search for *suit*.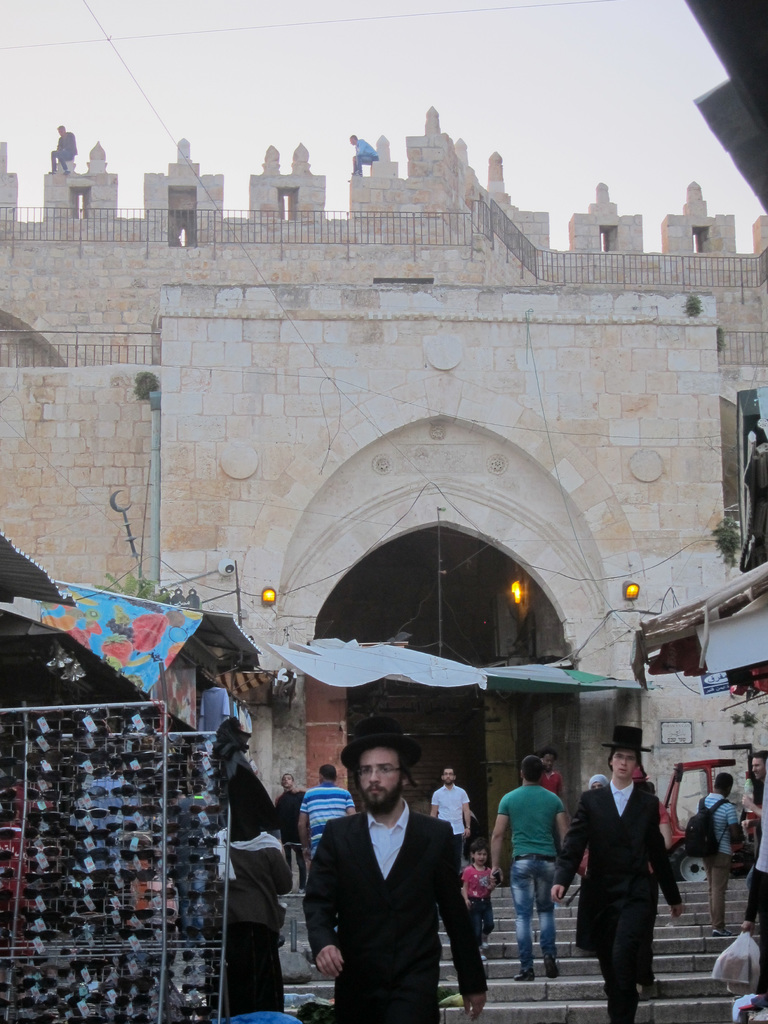
Found at {"x1": 587, "y1": 758, "x2": 689, "y2": 1007}.
